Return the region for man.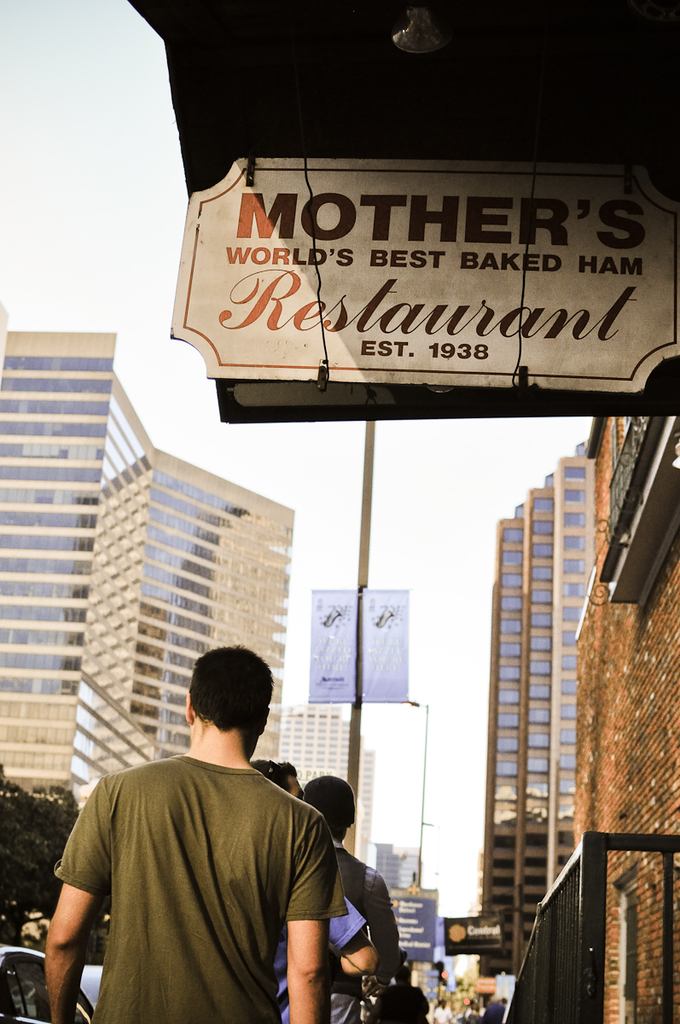
[x1=481, y1=995, x2=509, y2=1023].
